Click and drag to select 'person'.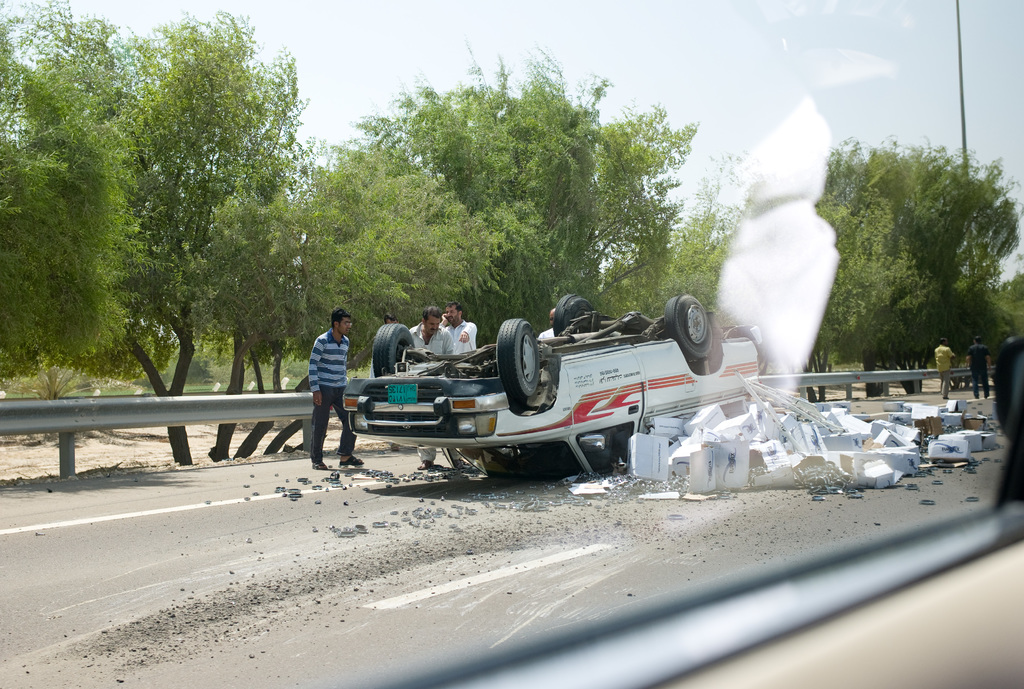
Selection: 305 302 362 472.
